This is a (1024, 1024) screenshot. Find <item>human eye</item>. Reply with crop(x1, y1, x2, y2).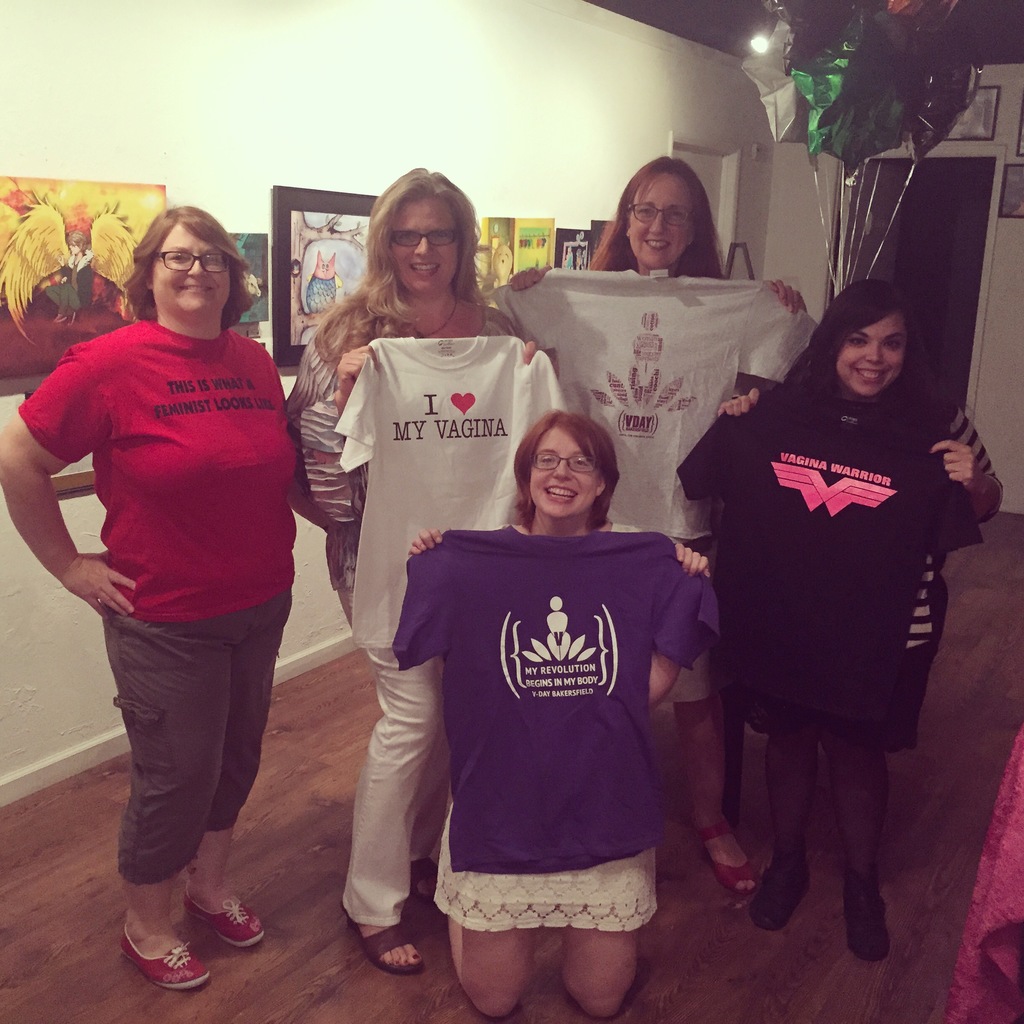
crop(536, 456, 557, 472).
